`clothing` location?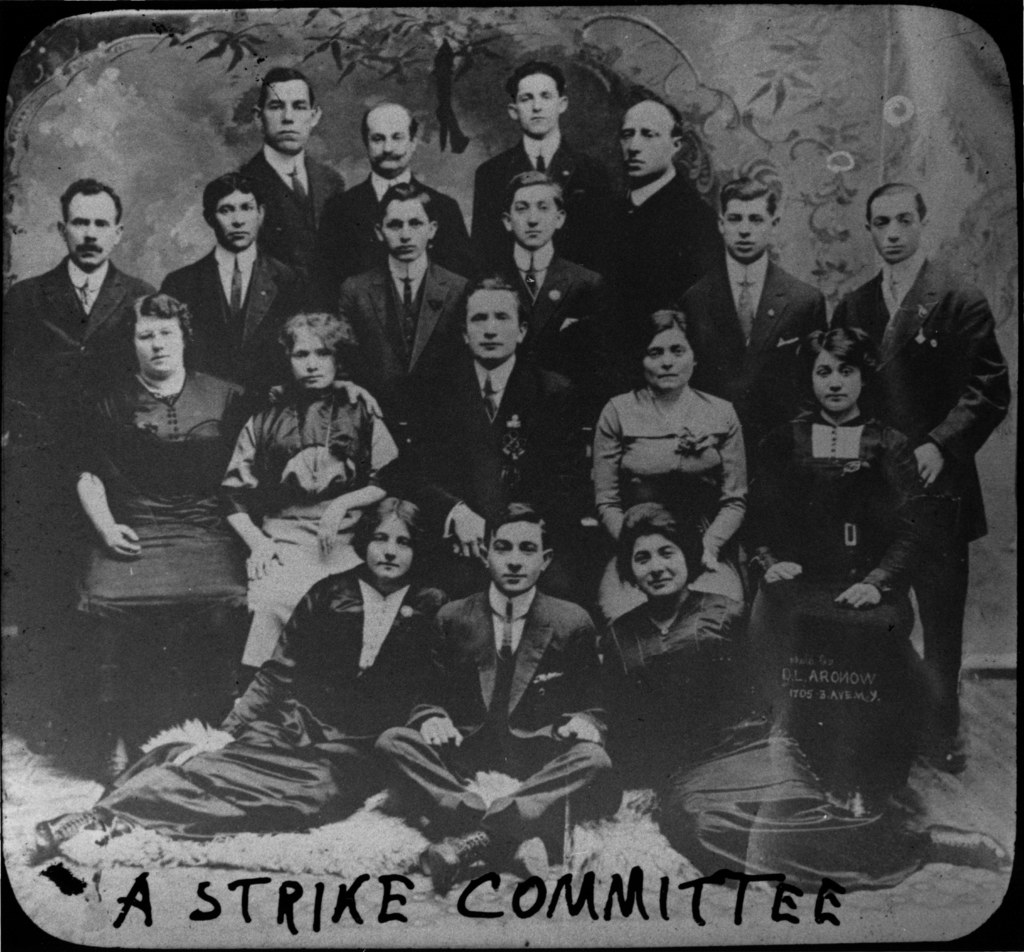
bbox=[159, 239, 328, 392]
